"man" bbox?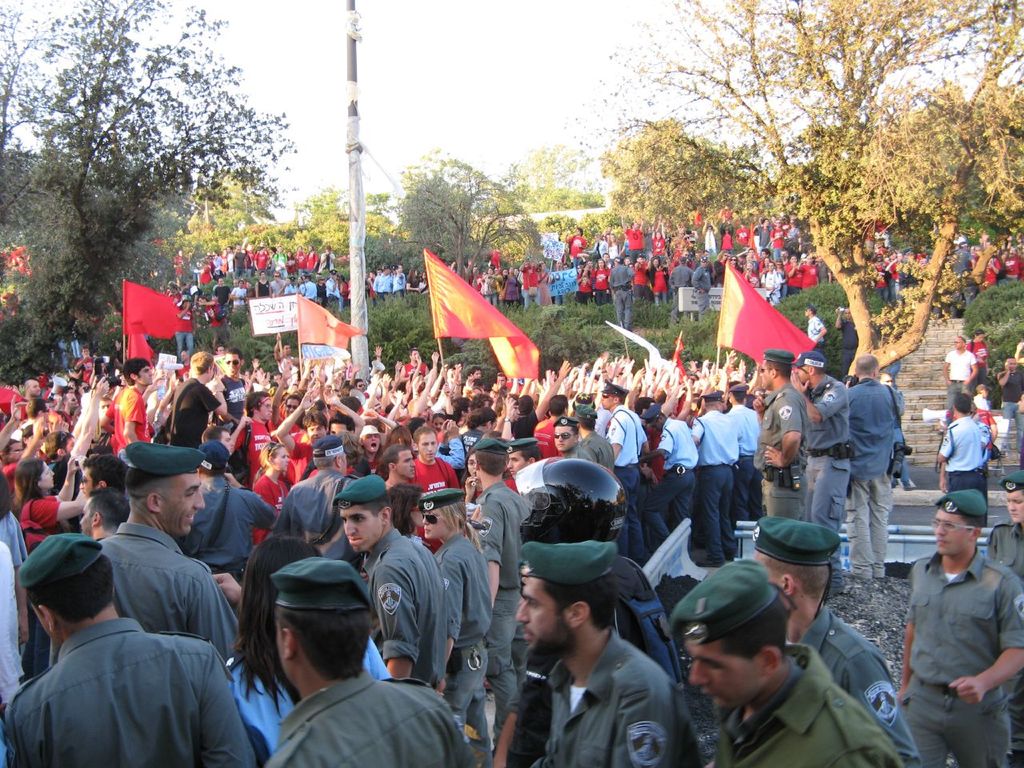
[left=267, top=269, right=285, bottom=298]
